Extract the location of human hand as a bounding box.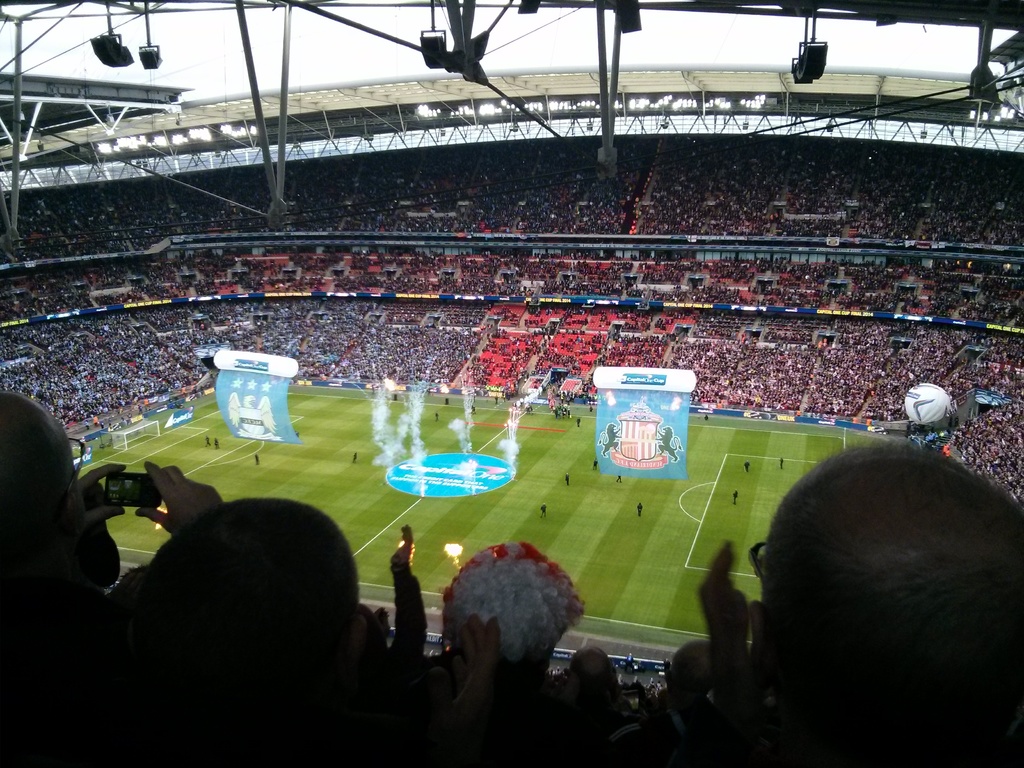
box=[65, 465, 128, 545].
